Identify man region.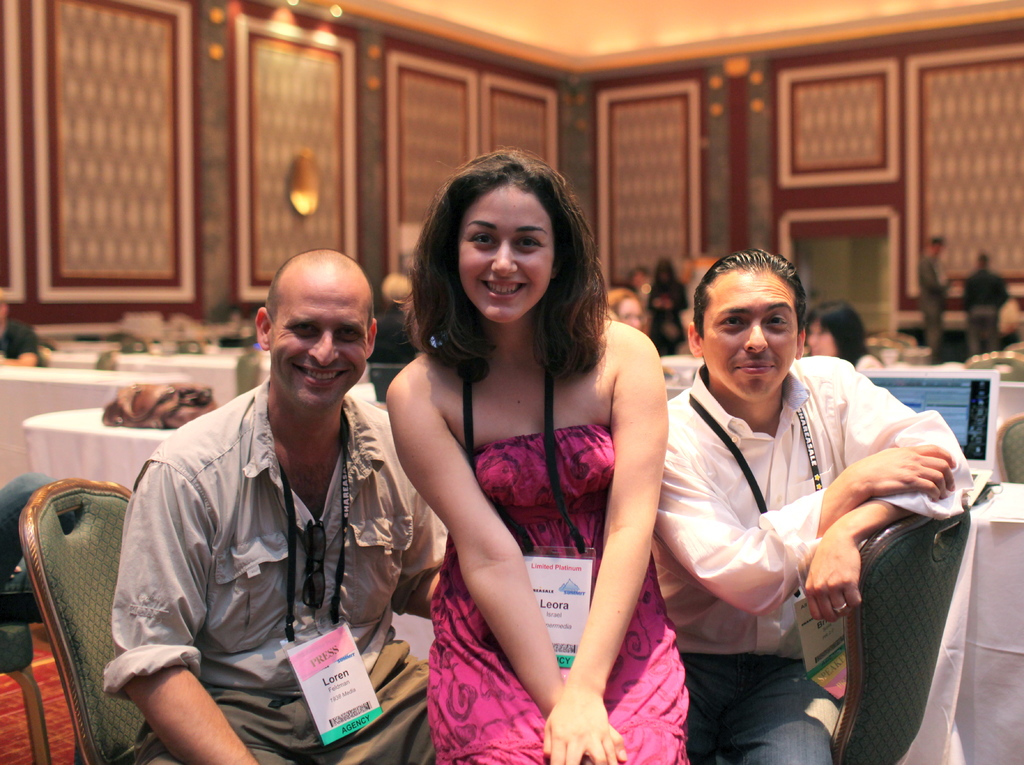
Region: (102,243,413,755).
